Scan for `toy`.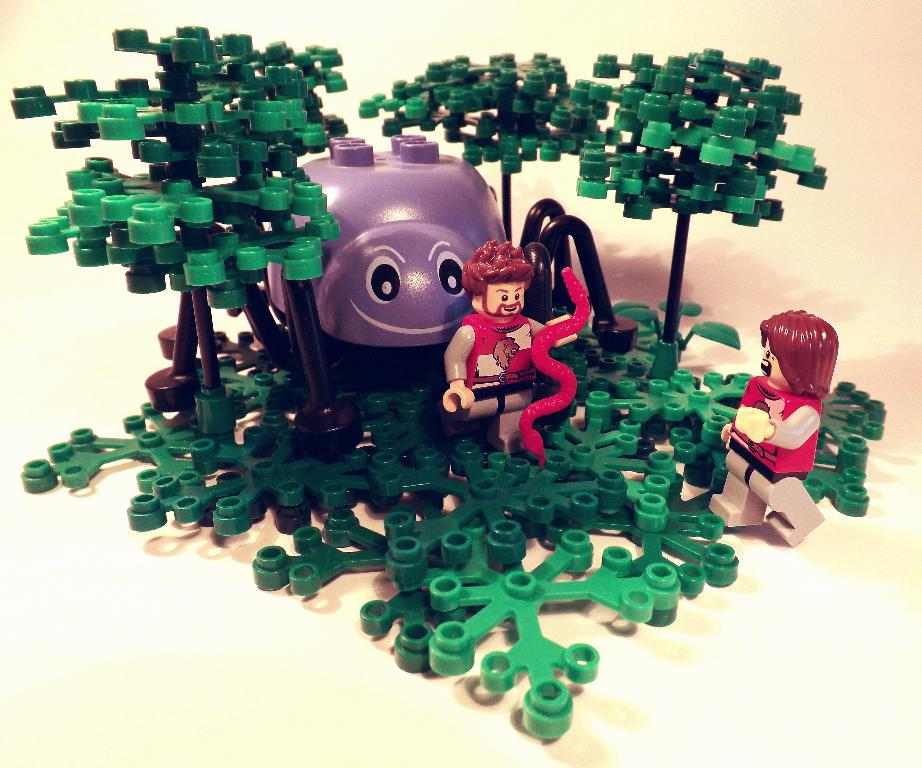
Scan result: bbox=[352, 44, 634, 248].
